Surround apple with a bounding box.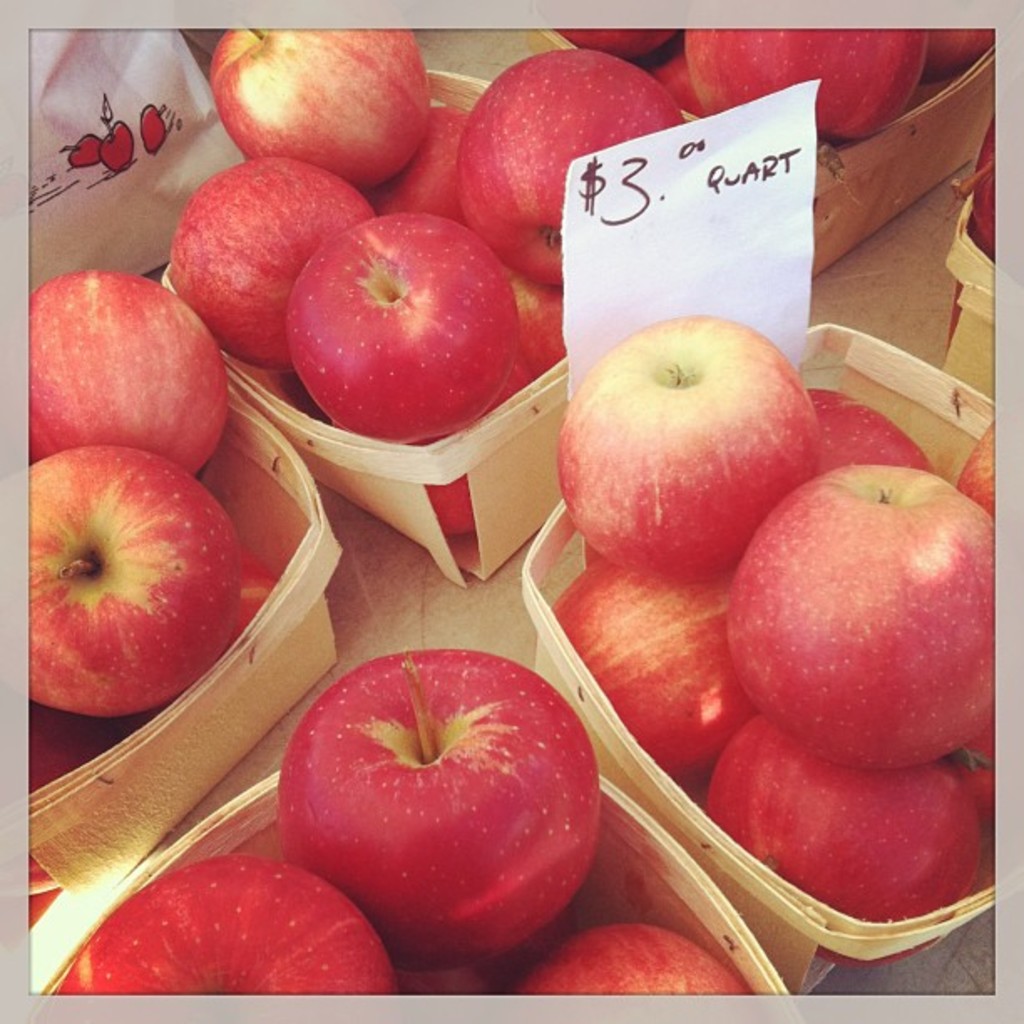
x1=276 y1=643 x2=599 y2=970.
